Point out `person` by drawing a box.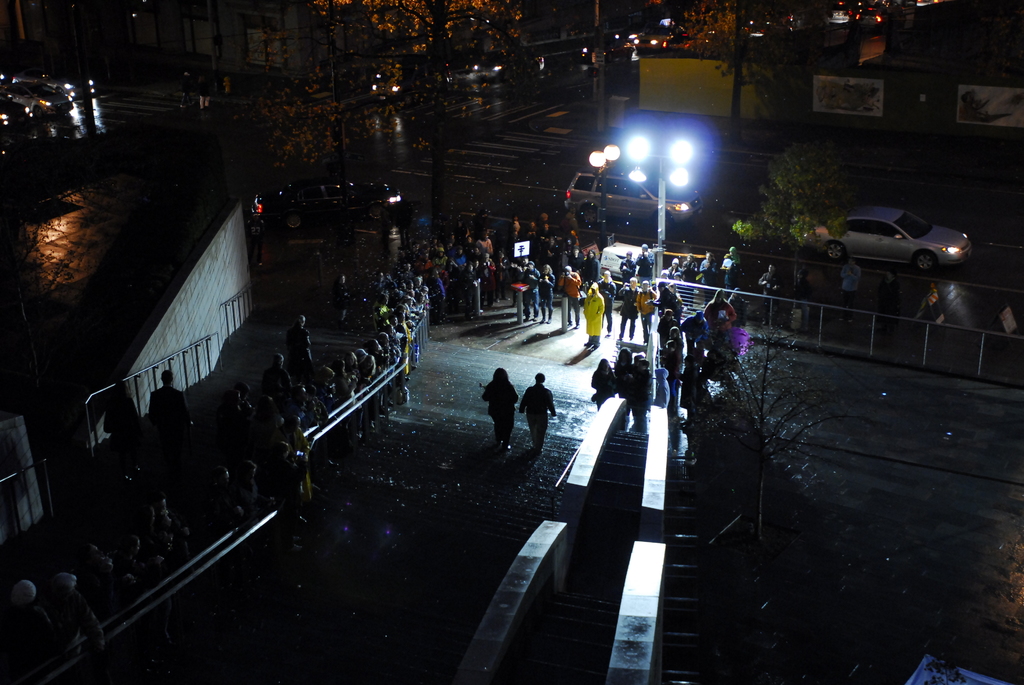
{"x1": 591, "y1": 359, "x2": 614, "y2": 409}.
